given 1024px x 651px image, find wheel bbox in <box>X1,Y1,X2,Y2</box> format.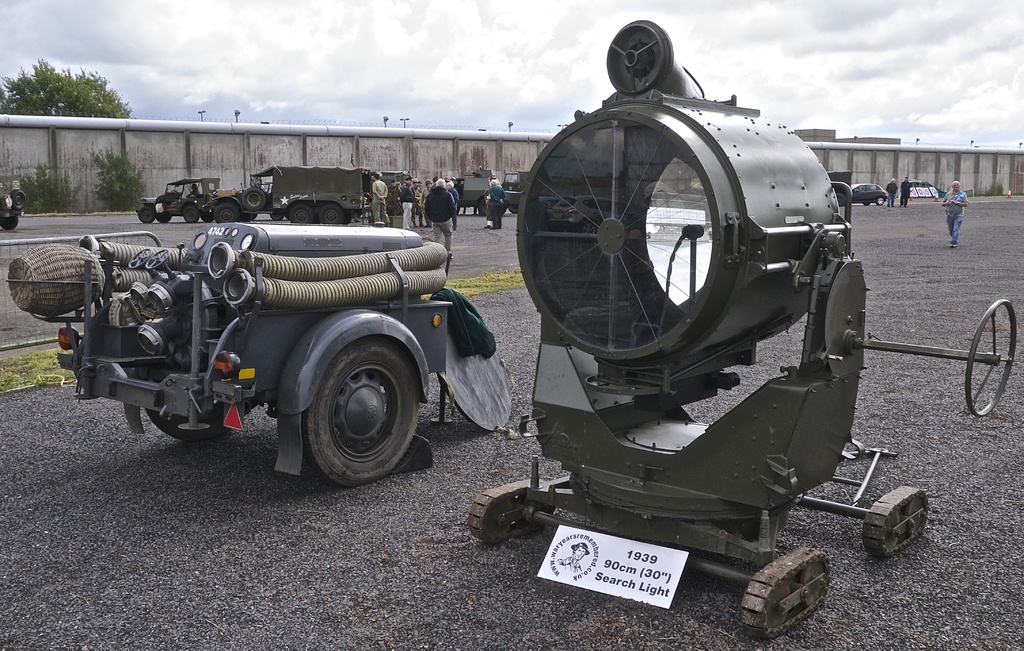
<box>479,198,486,213</box>.
